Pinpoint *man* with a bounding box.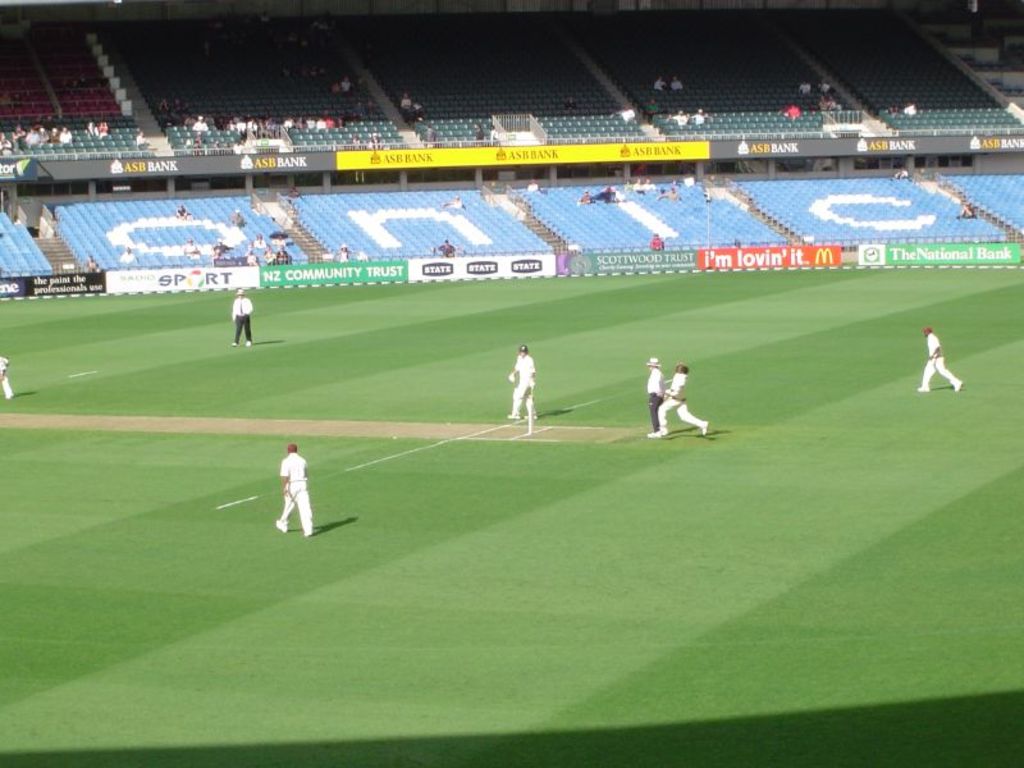
653, 360, 666, 433.
